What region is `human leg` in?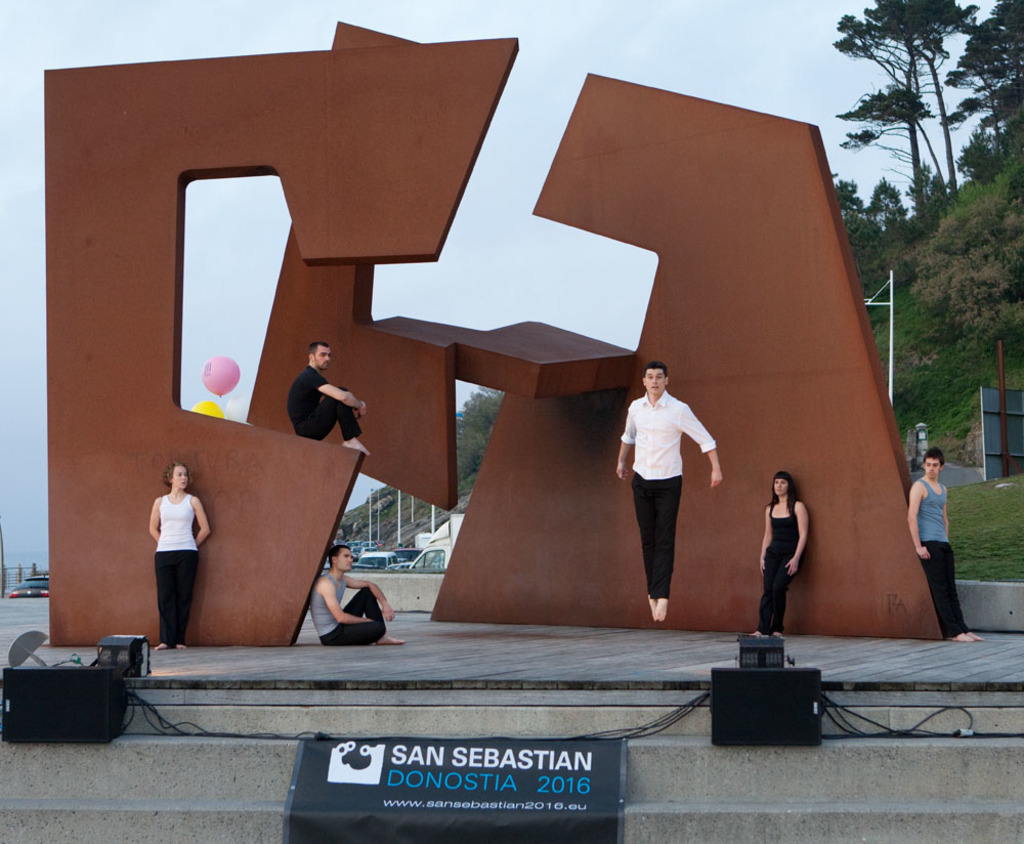
BBox(321, 616, 382, 642).
